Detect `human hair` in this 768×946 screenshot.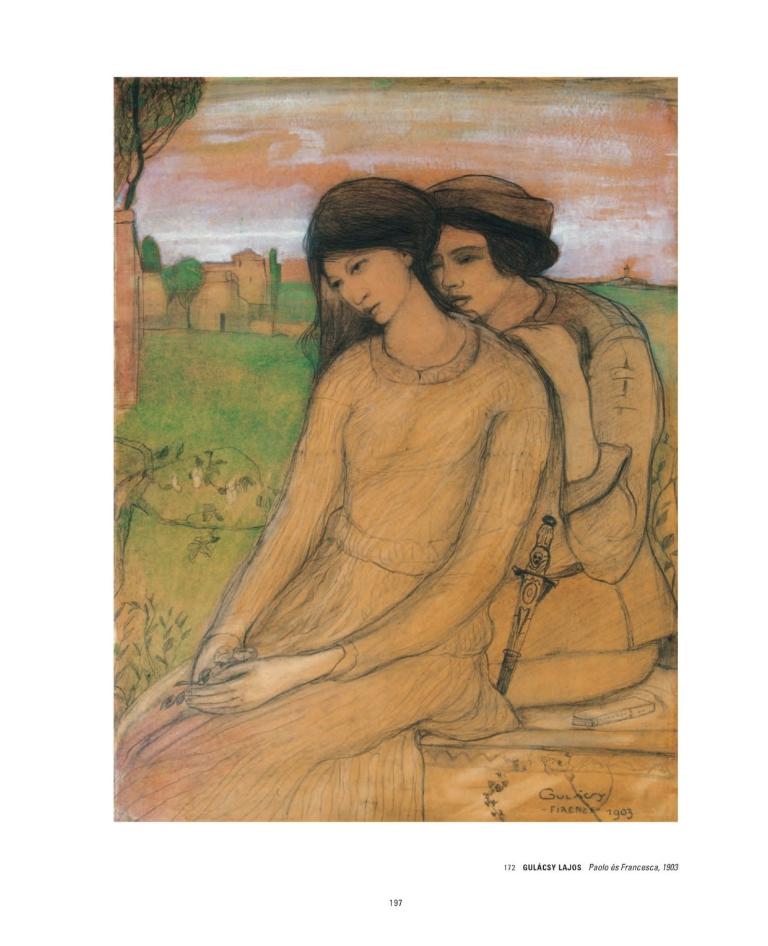
Detection: left=300, top=175, right=469, bottom=377.
